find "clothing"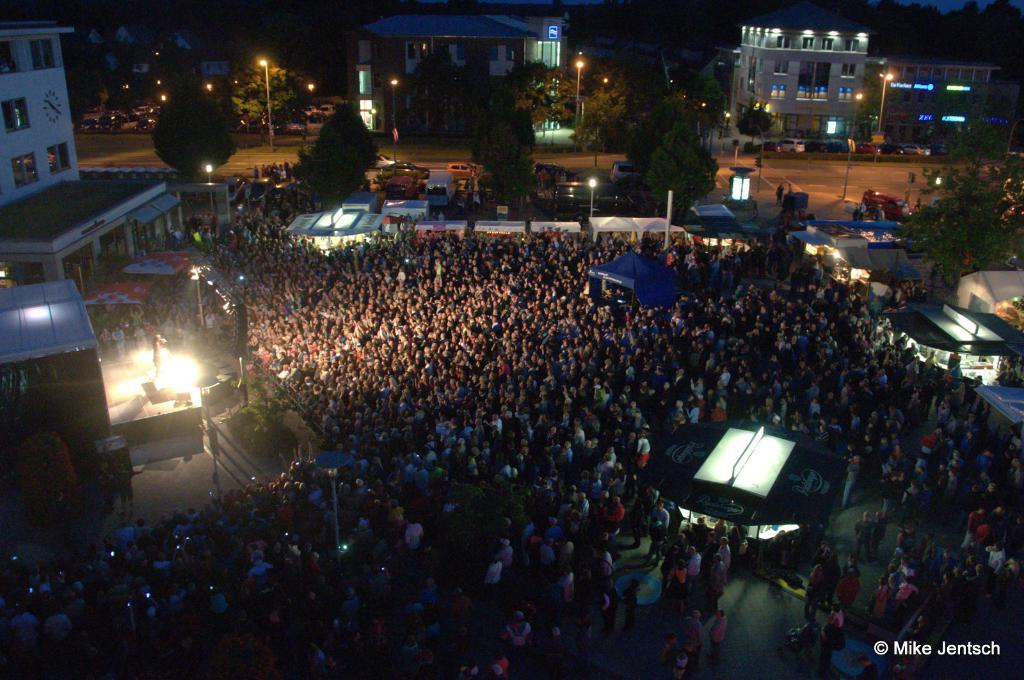
<bbox>709, 260, 720, 283</bbox>
